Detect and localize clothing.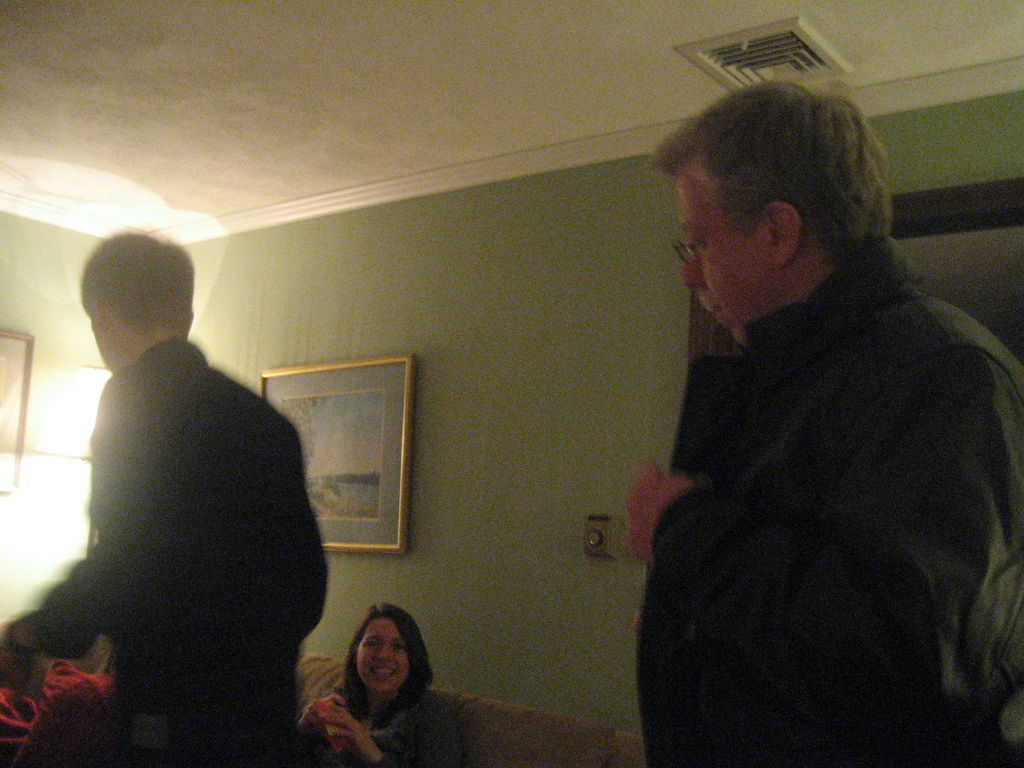
Localized at l=11, t=339, r=324, b=767.
